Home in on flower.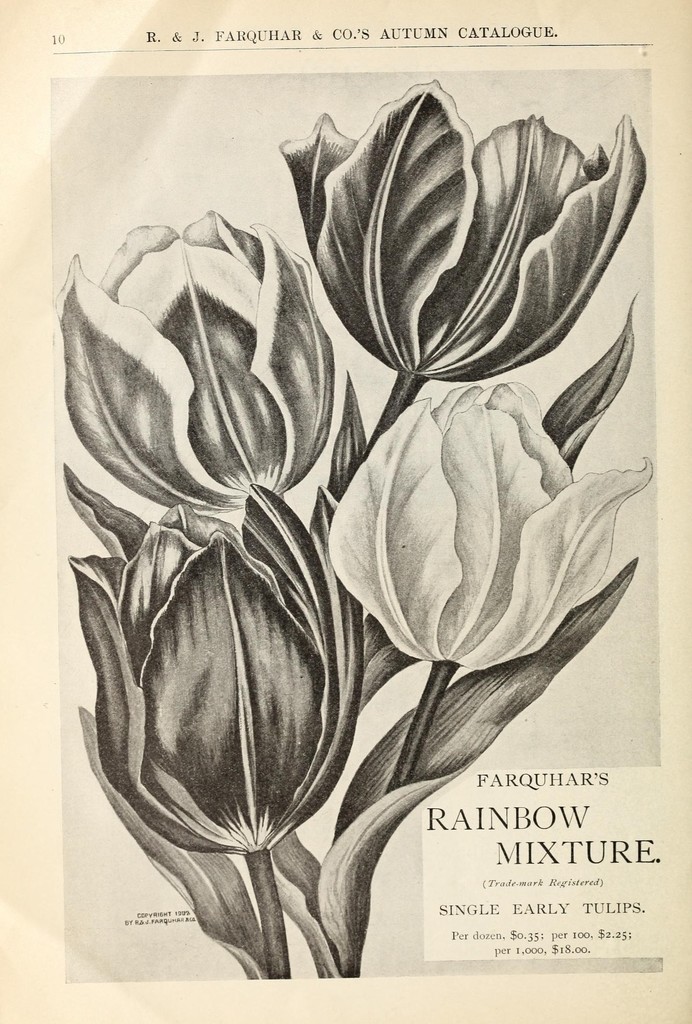
Homed in at <region>76, 483, 363, 861</region>.
